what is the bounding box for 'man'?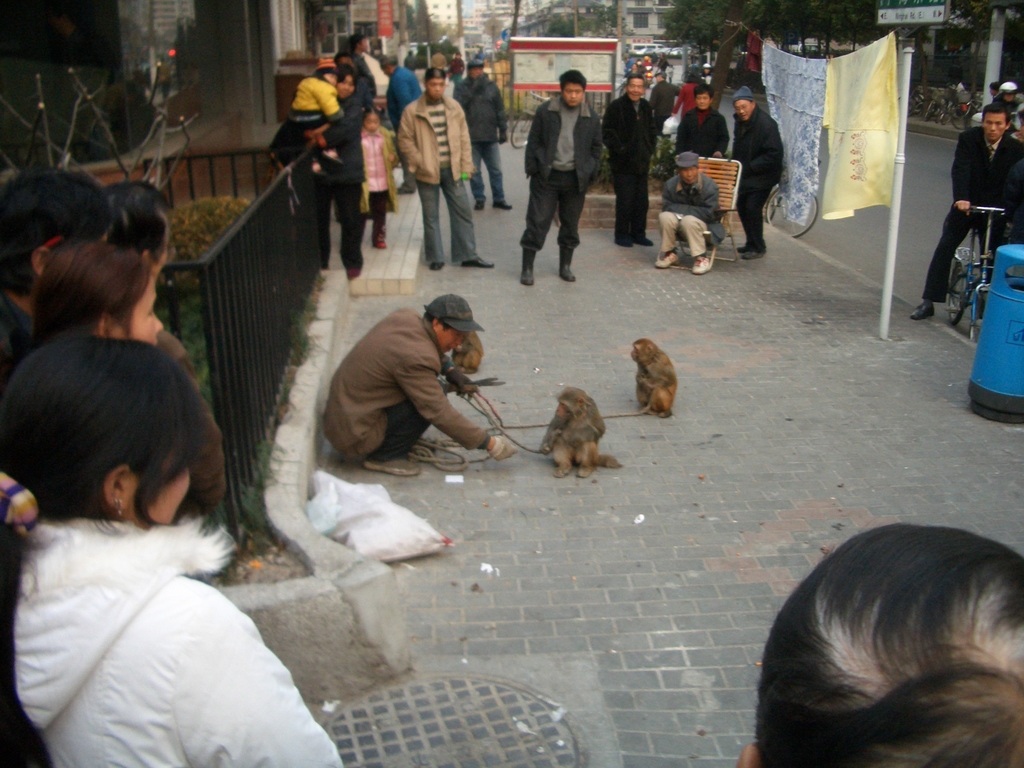
l=394, t=66, r=495, b=271.
